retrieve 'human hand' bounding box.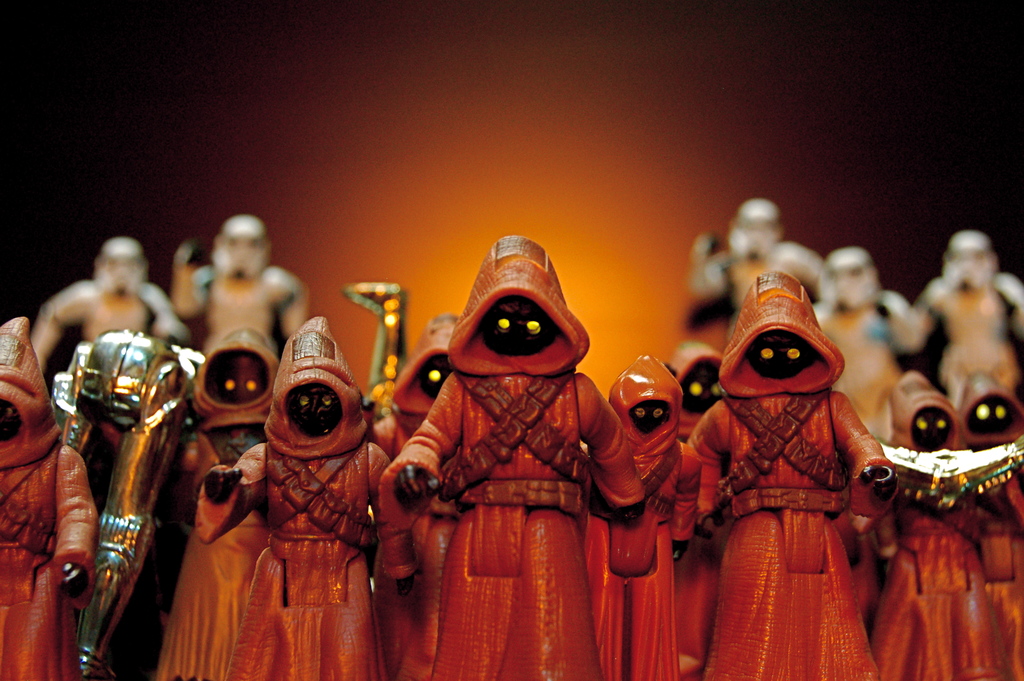
Bounding box: left=614, top=499, right=648, bottom=525.
